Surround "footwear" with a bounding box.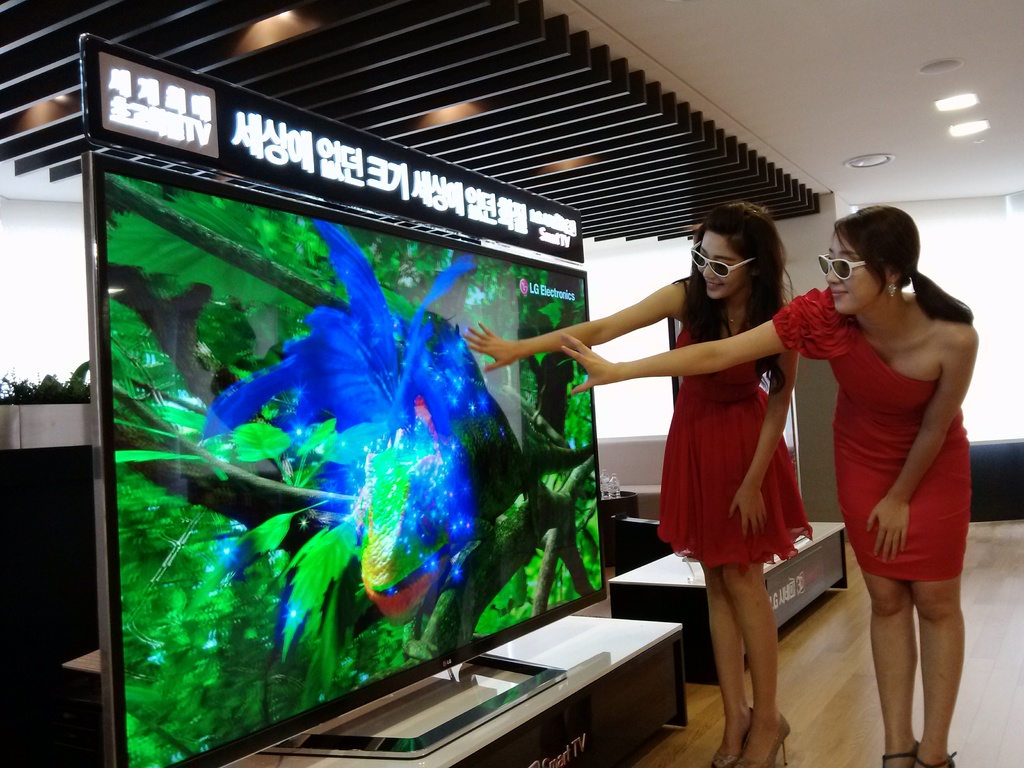
BBox(714, 708, 752, 767).
